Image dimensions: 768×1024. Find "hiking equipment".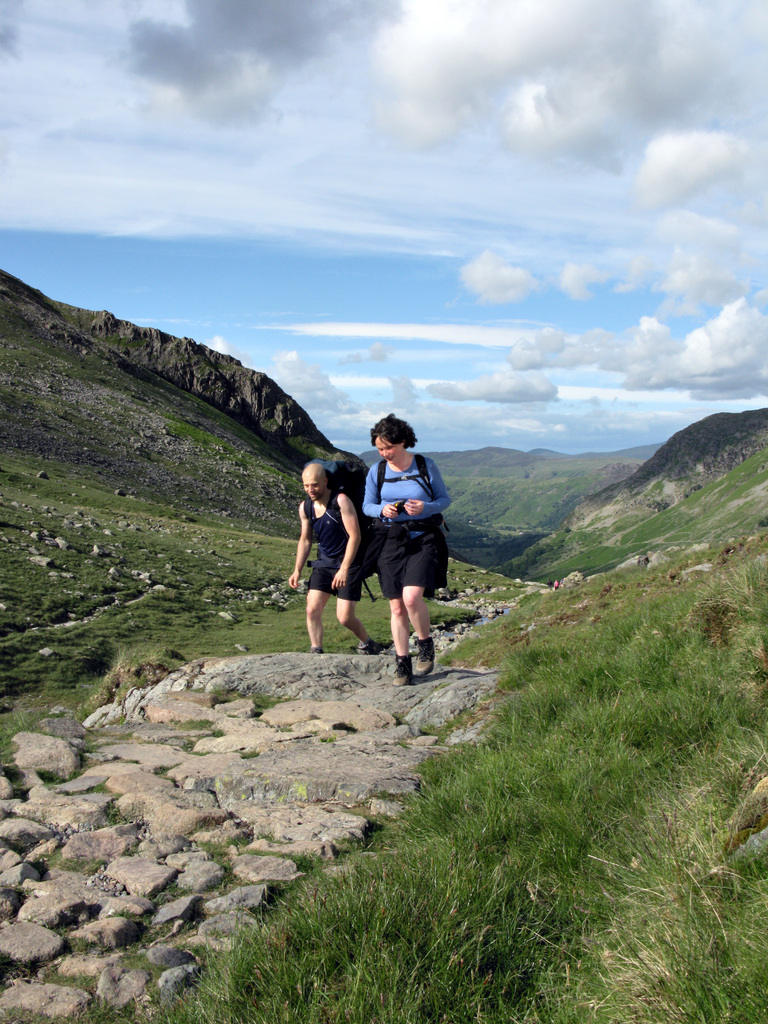
(x1=304, y1=455, x2=388, y2=581).
